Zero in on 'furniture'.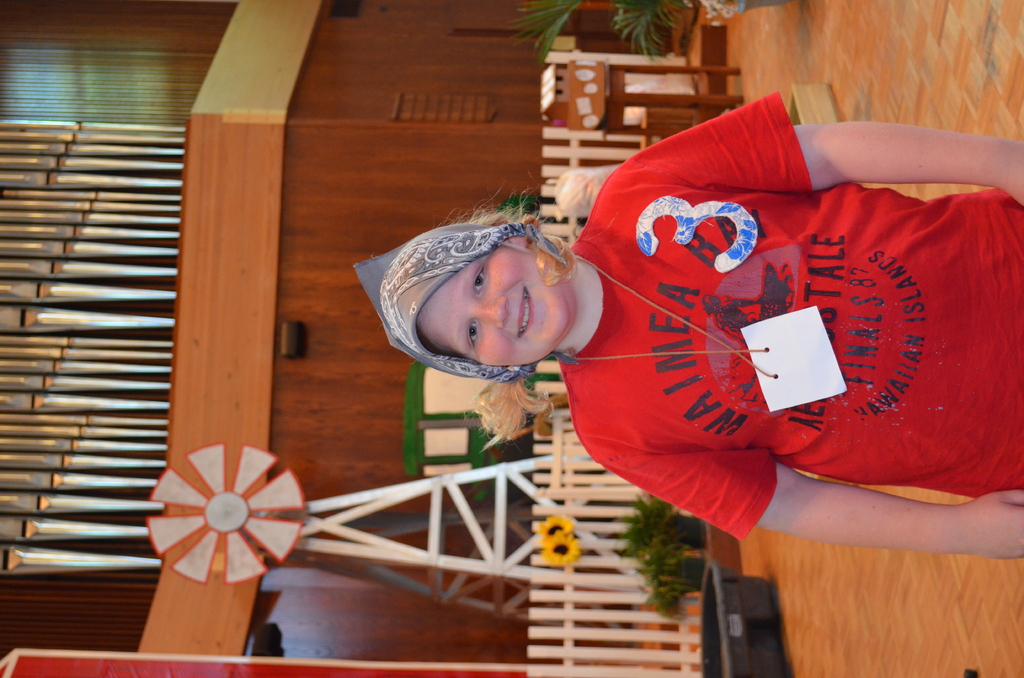
Zeroed in: Rect(701, 557, 796, 677).
